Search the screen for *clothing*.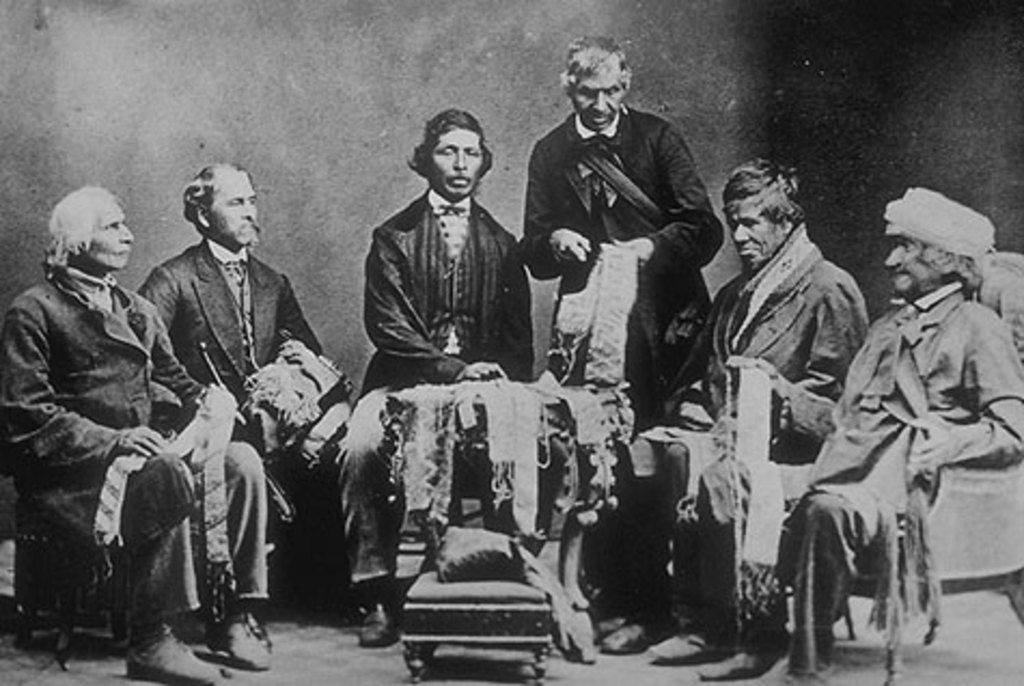
Found at region(791, 233, 1005, 684).
